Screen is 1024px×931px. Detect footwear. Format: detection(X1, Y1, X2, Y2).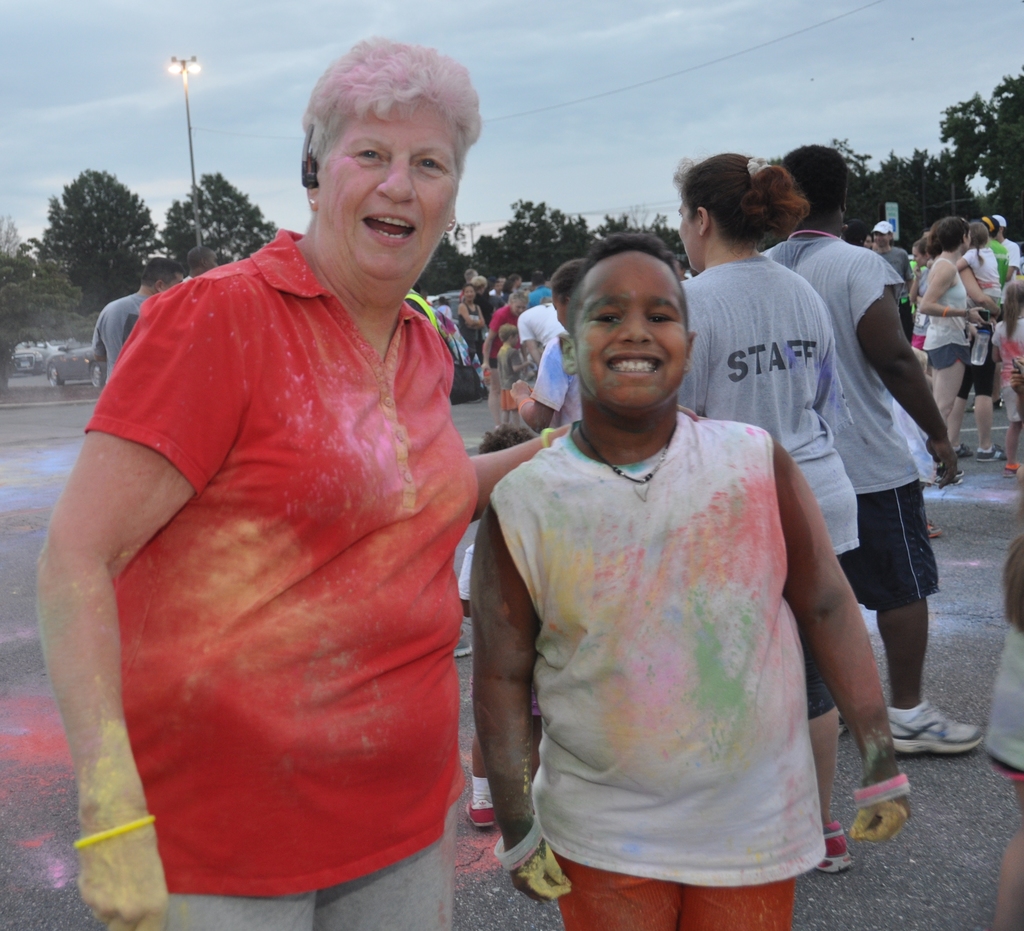
detection(884, 698, 986, 757).
